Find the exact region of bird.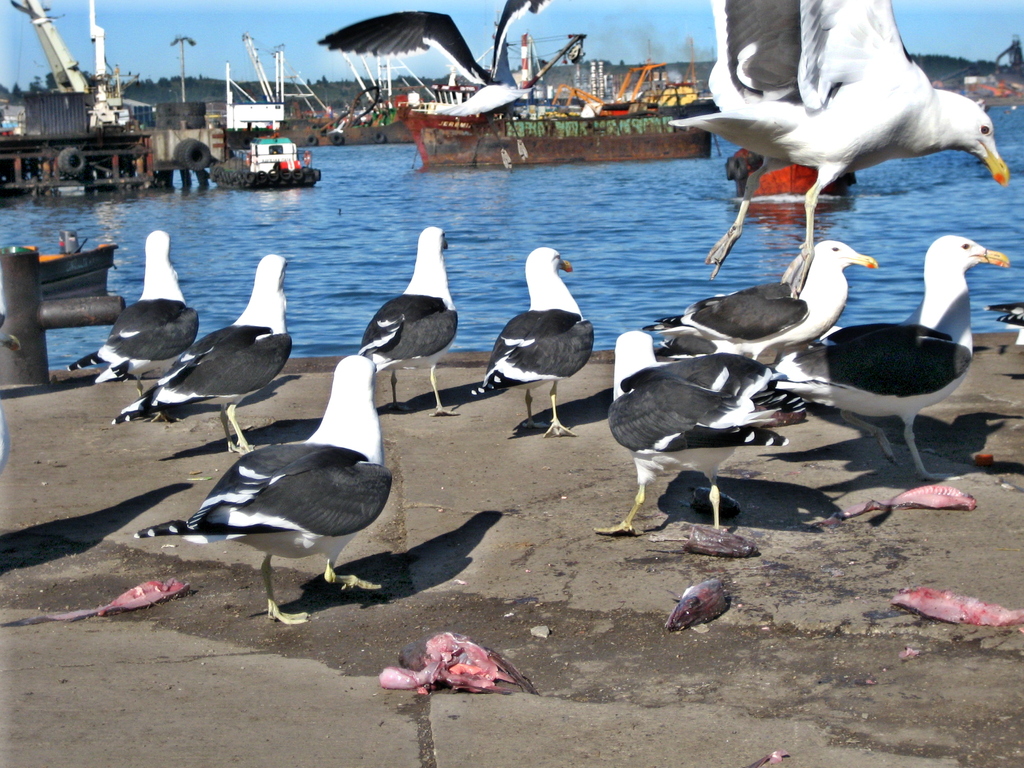
Exact region: box=[589, 328, 812, 538].
